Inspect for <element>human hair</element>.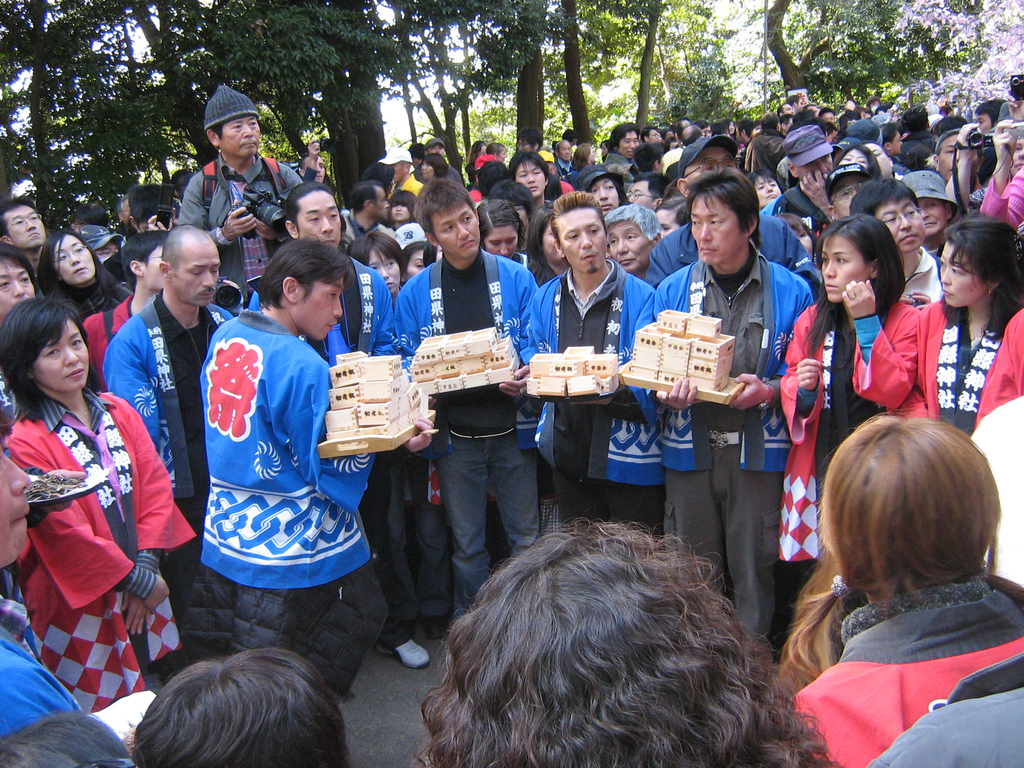
Inspection: [x1=406, y1=534, x2=800, y2=767].
